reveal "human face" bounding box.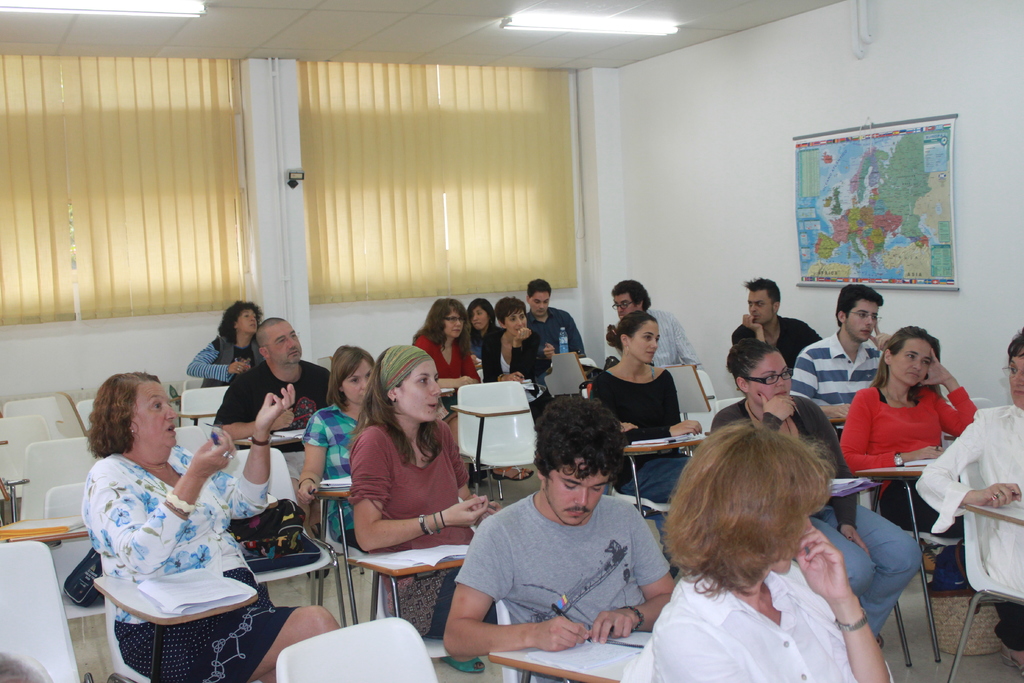
Revealed: box=[1007, 350, 1023, 407].
